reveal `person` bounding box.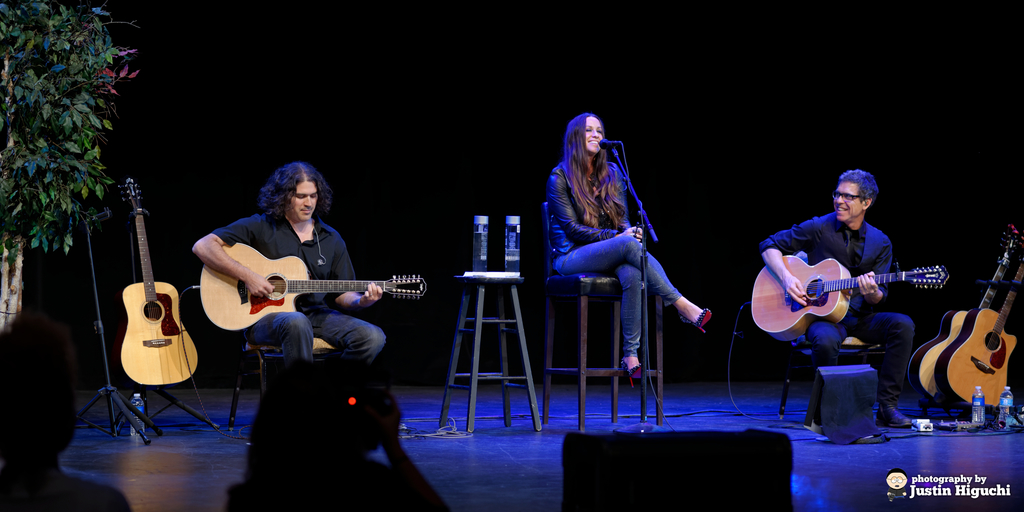
Revealed: [550,112,712,387].
